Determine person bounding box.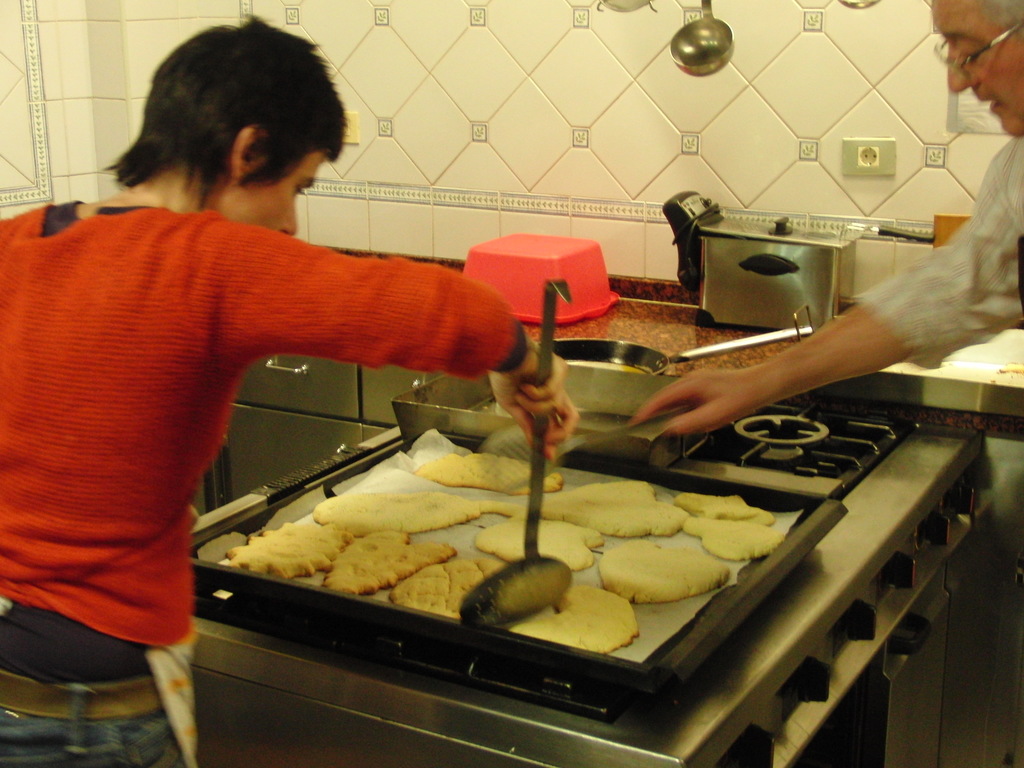
Determined: 36, 40, 601, 634.
